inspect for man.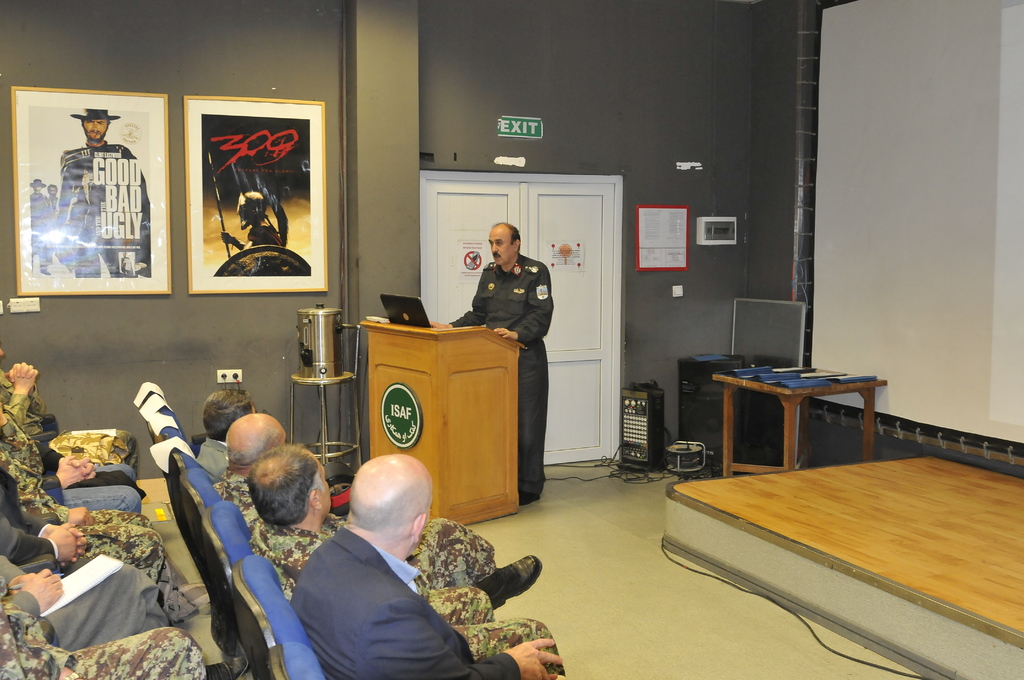
Inspection: rect(431, 217, 554, 501).
